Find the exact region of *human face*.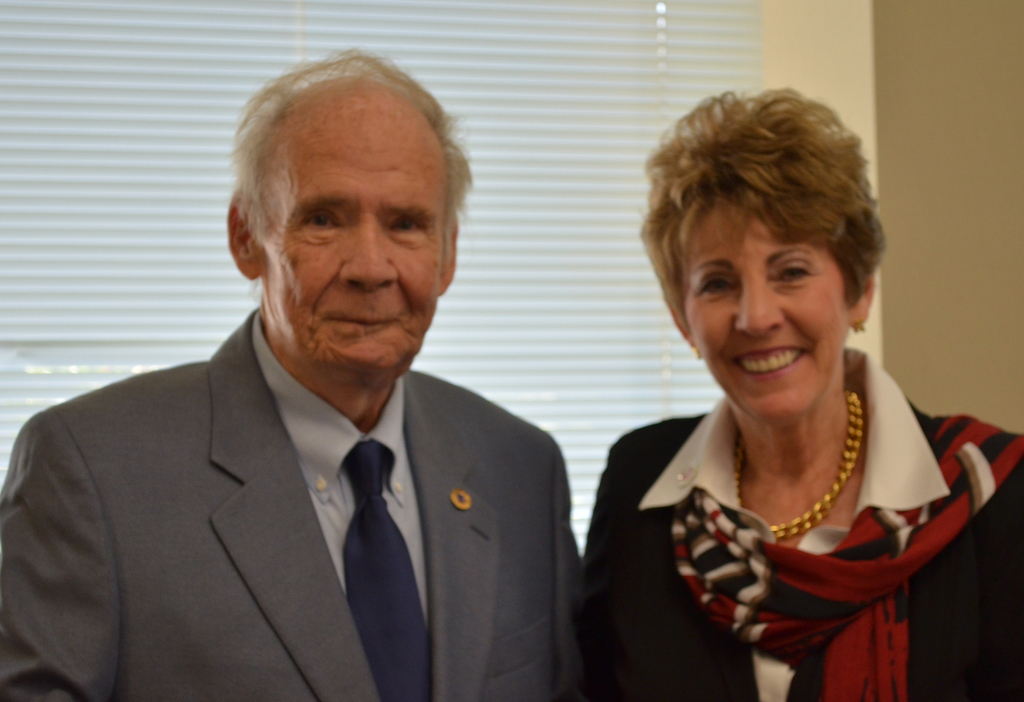
Exact region: Rect(686, 218, 845, 425).
